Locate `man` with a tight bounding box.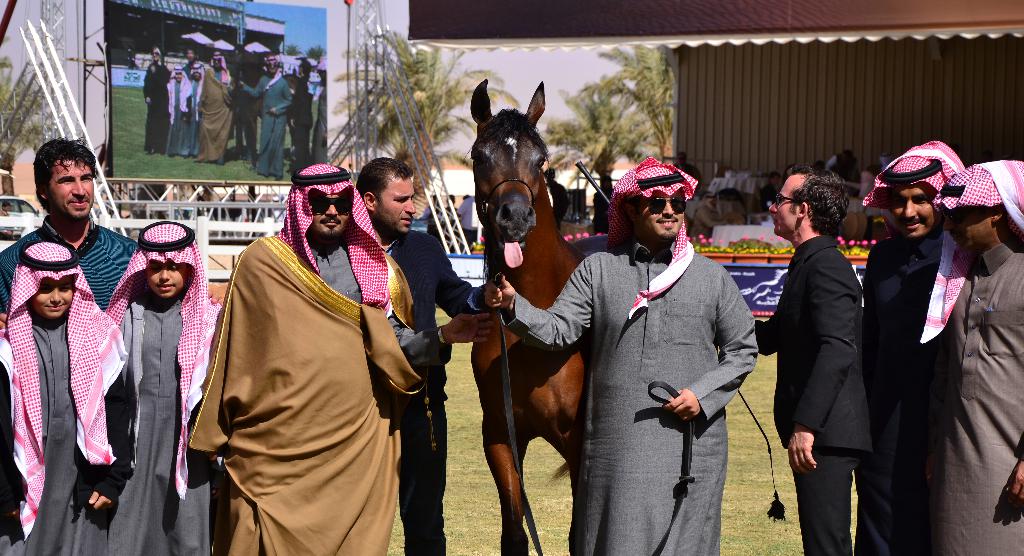
[x1=931, y1=158, x2=1023, y2=555].
